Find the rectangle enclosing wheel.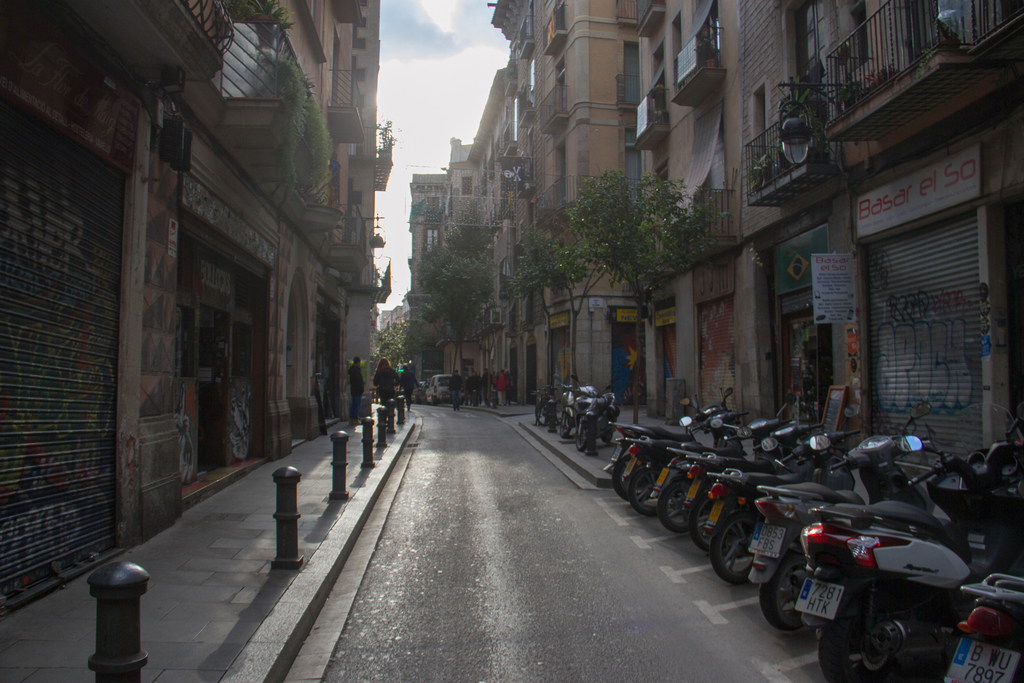
x1=760, y1=546, x2=824, y2=634.
